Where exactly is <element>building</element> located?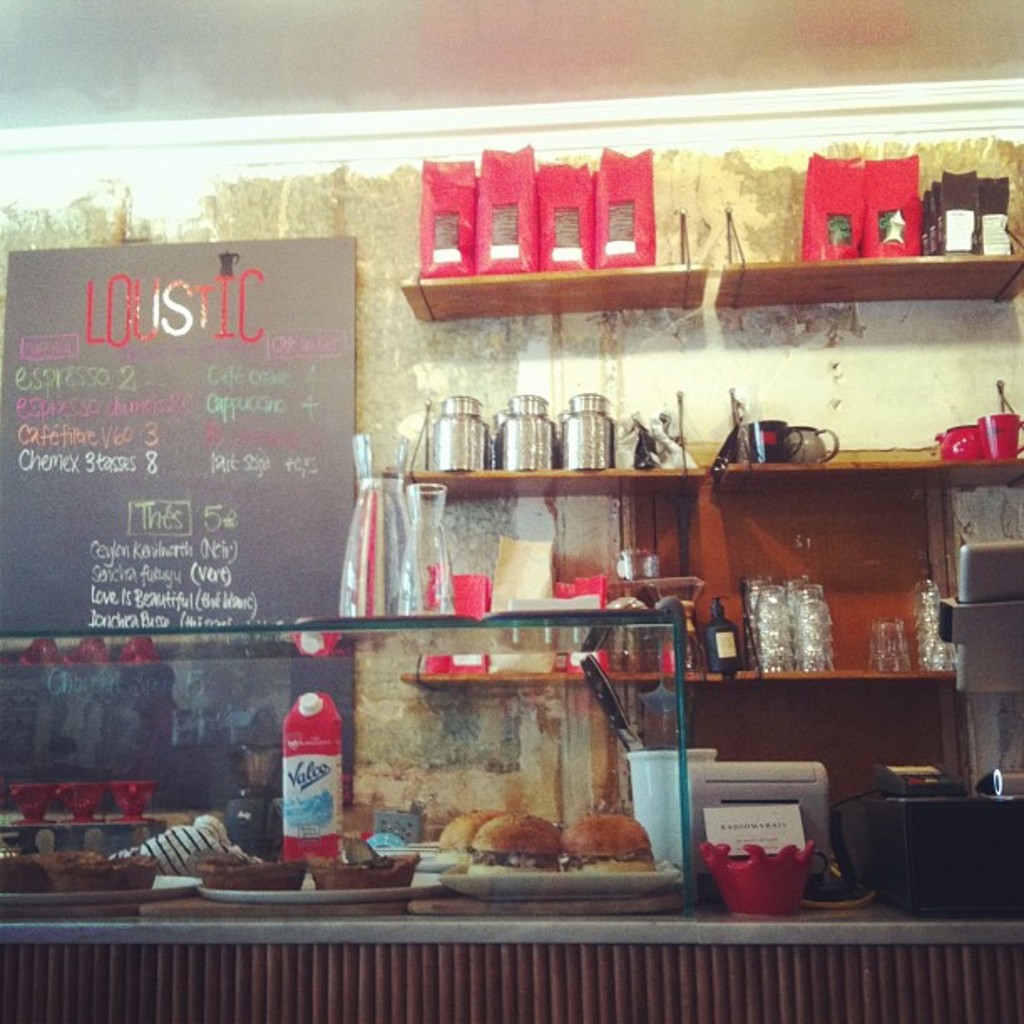
Its bounding box is detection(0, 0, 1022, 1022).
